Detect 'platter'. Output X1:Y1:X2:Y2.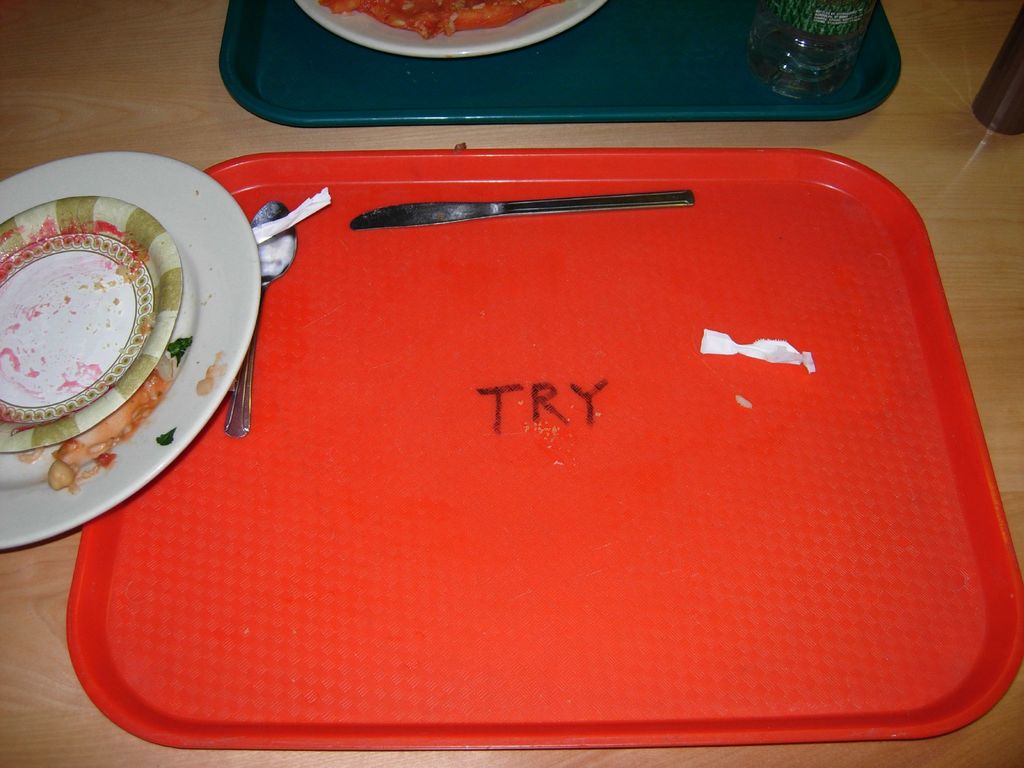
297:0:599:58.
